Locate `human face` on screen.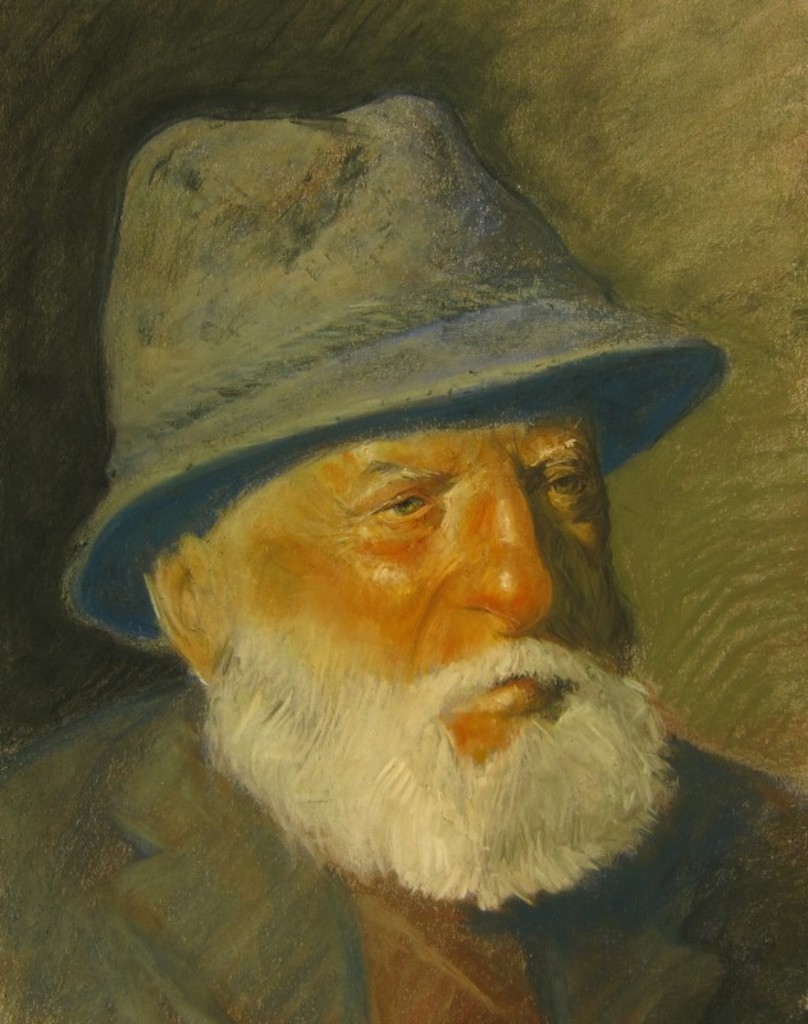
On screen at [210,379,634,778].
